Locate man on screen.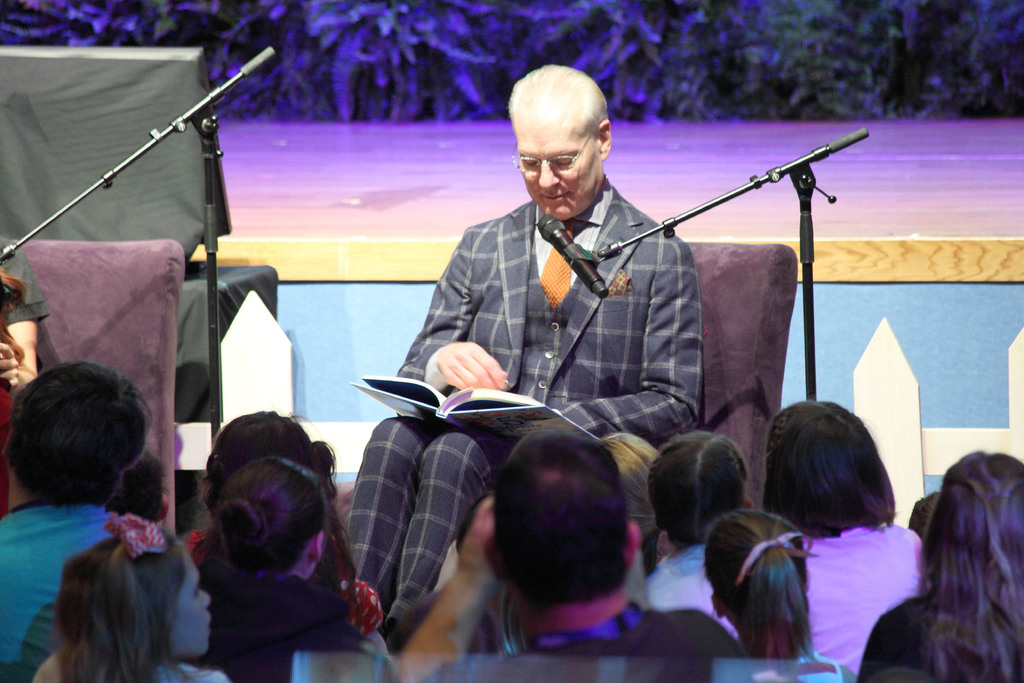
On screen at rect(387, 440, 713, 675).
